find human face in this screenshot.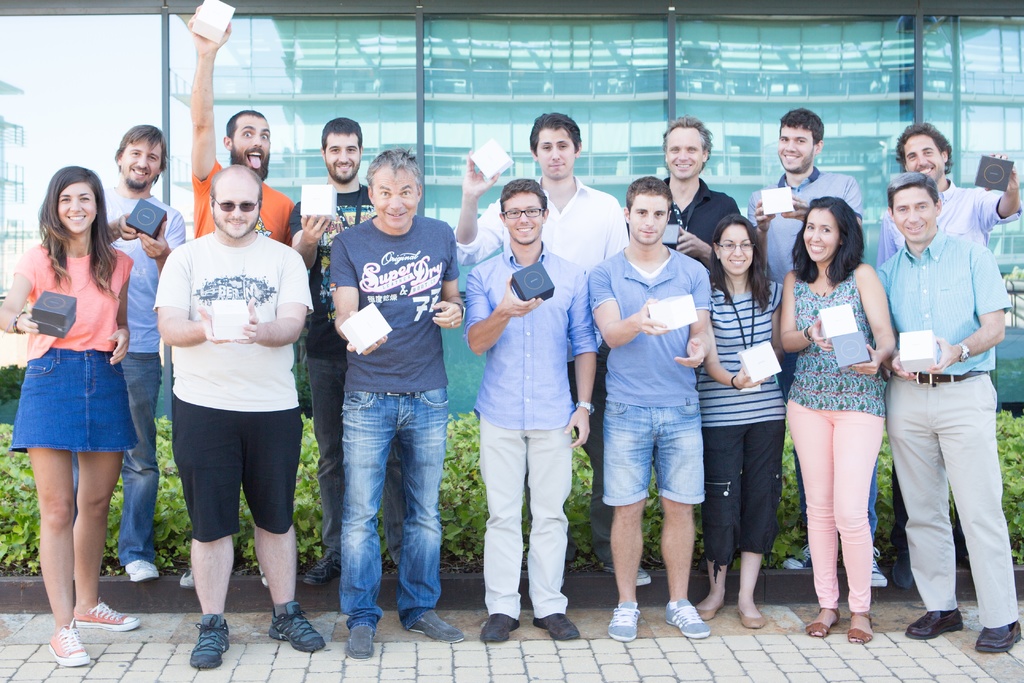
The bounding box for human face is (55, 183, 95, 234).
